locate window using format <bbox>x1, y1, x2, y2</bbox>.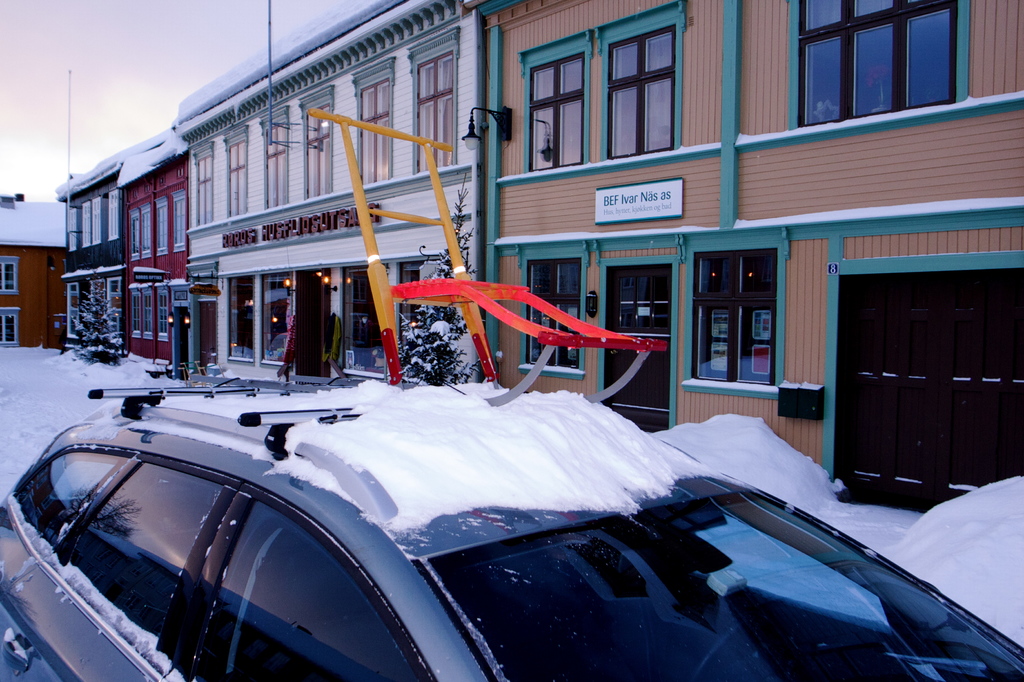
<bbox>170, 190, 184, 251</bbox>.
